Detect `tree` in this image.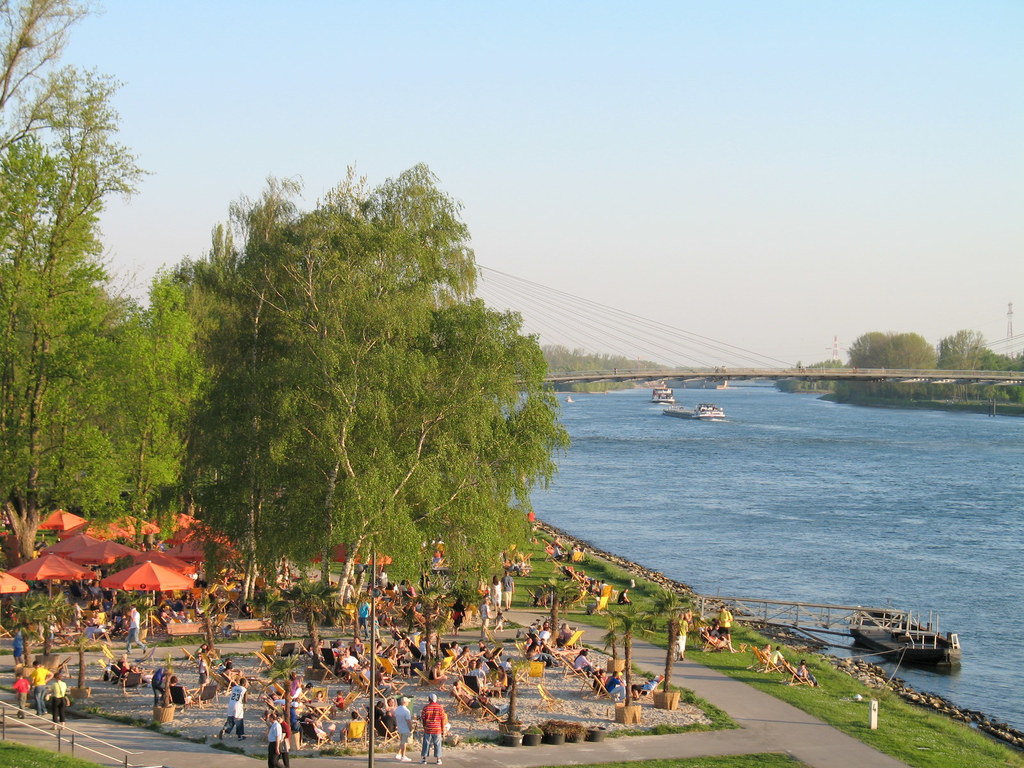
Detection: [15, 591, 91, 688].
